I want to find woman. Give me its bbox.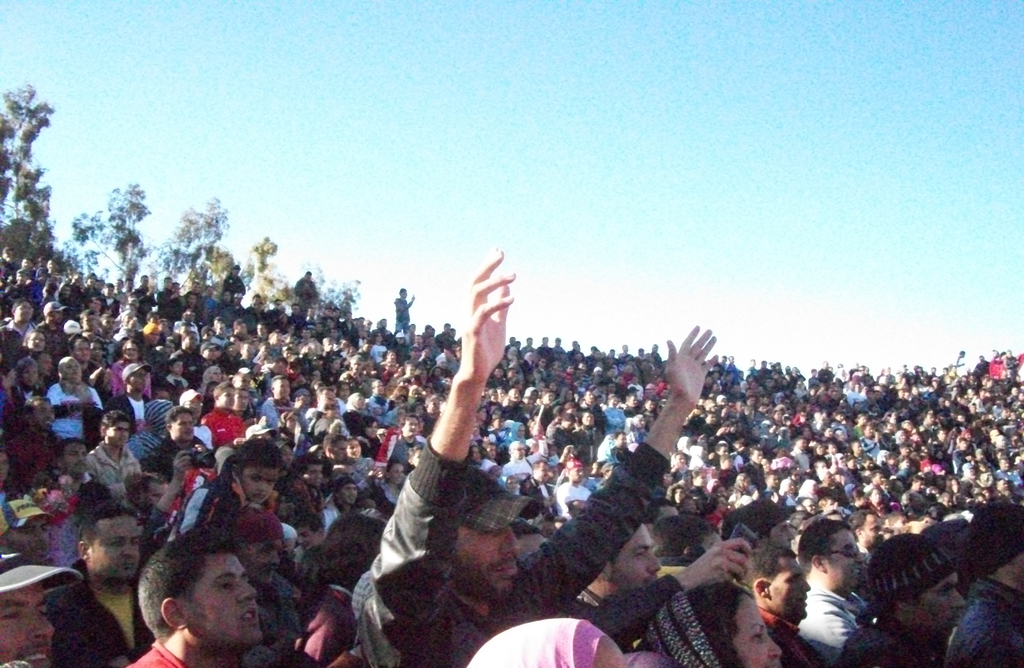
111:339:148:395.
